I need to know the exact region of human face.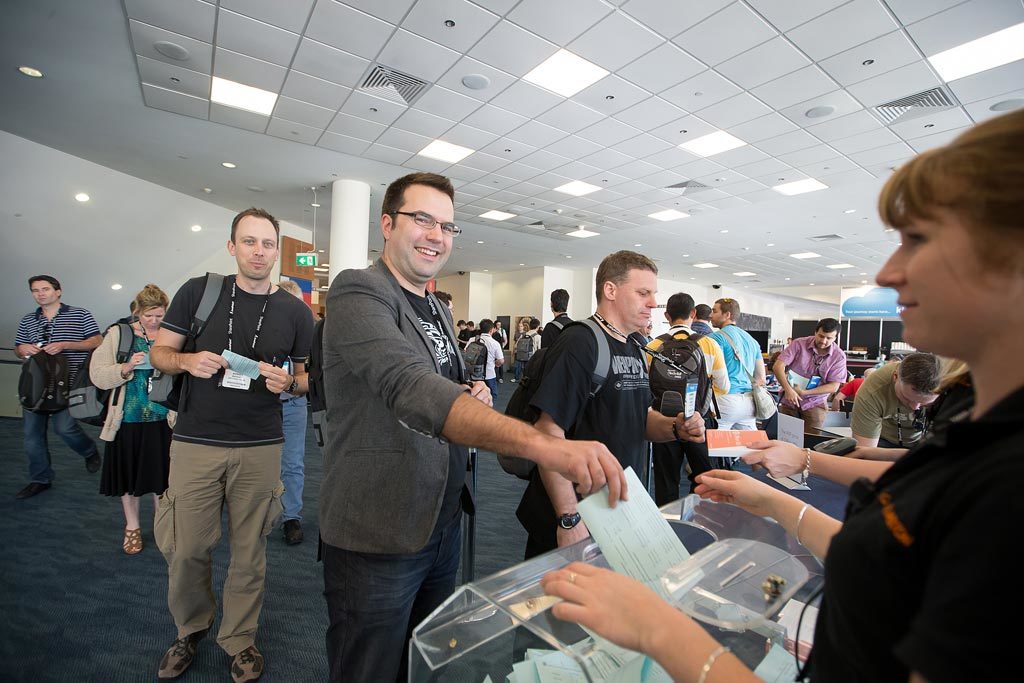
Region: bbox(31, 280, 57, 305).
